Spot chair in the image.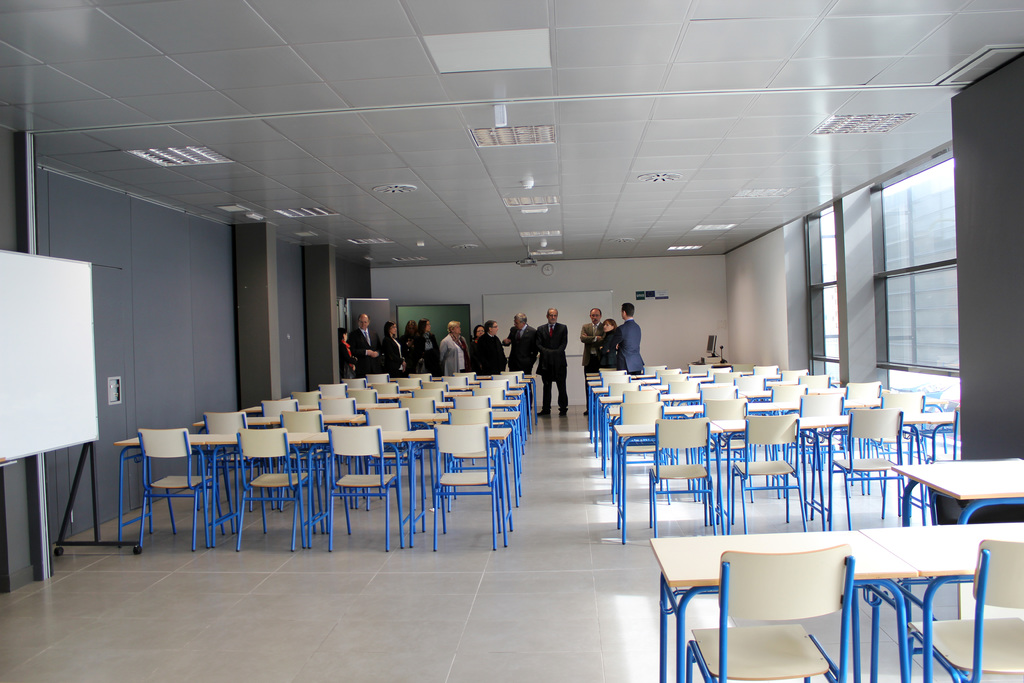
chair found at x1=281 y1=407 x2=326 y2=434.
